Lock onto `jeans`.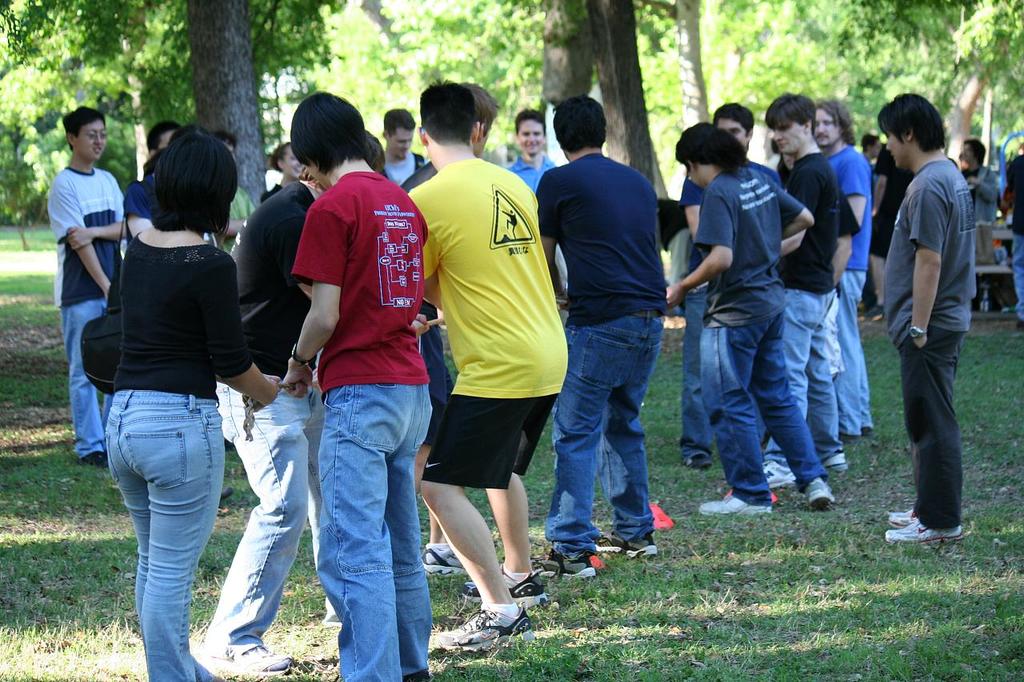
Locked: l=677, t=287, r=715, b=448.
